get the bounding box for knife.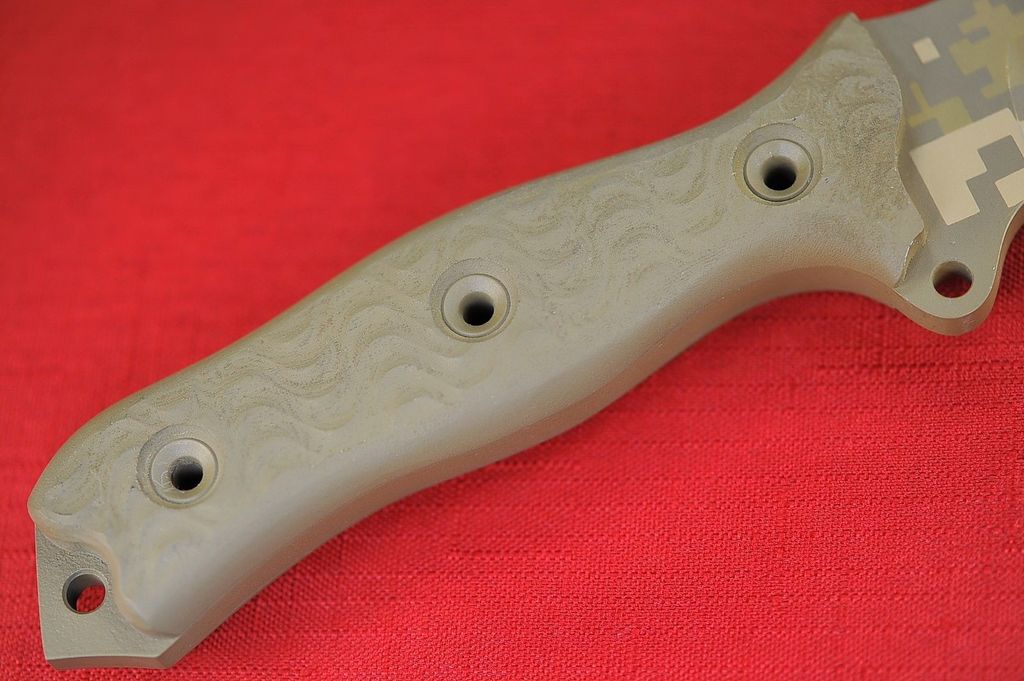
<bbox>26, 0, 1023, 674</bbox>.
